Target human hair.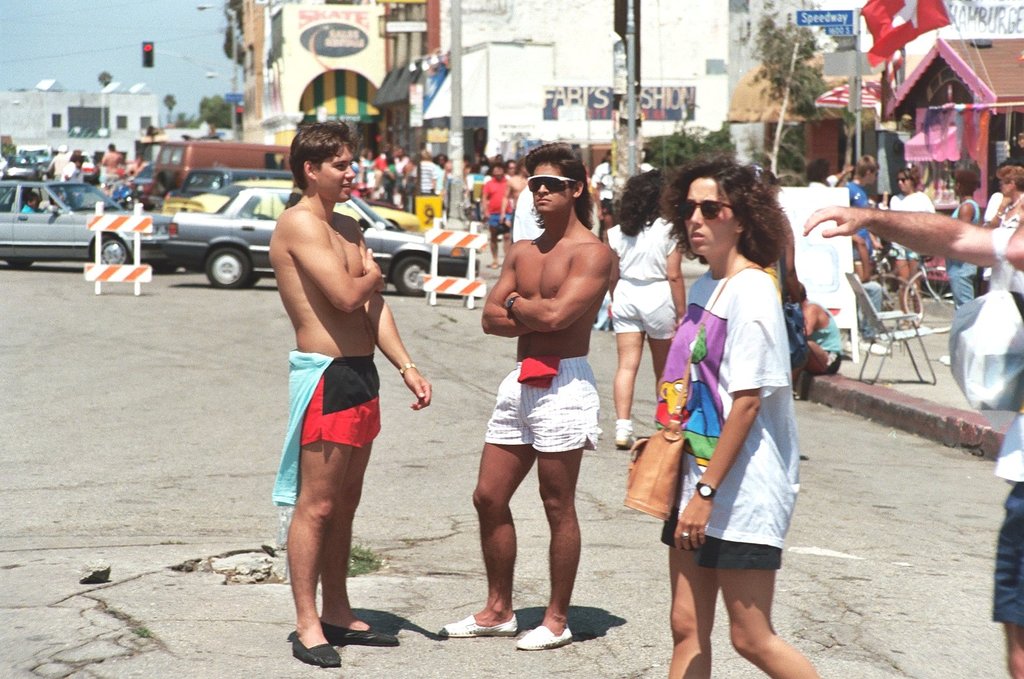
Target region: bbox=[286, 121, 364, 192].
